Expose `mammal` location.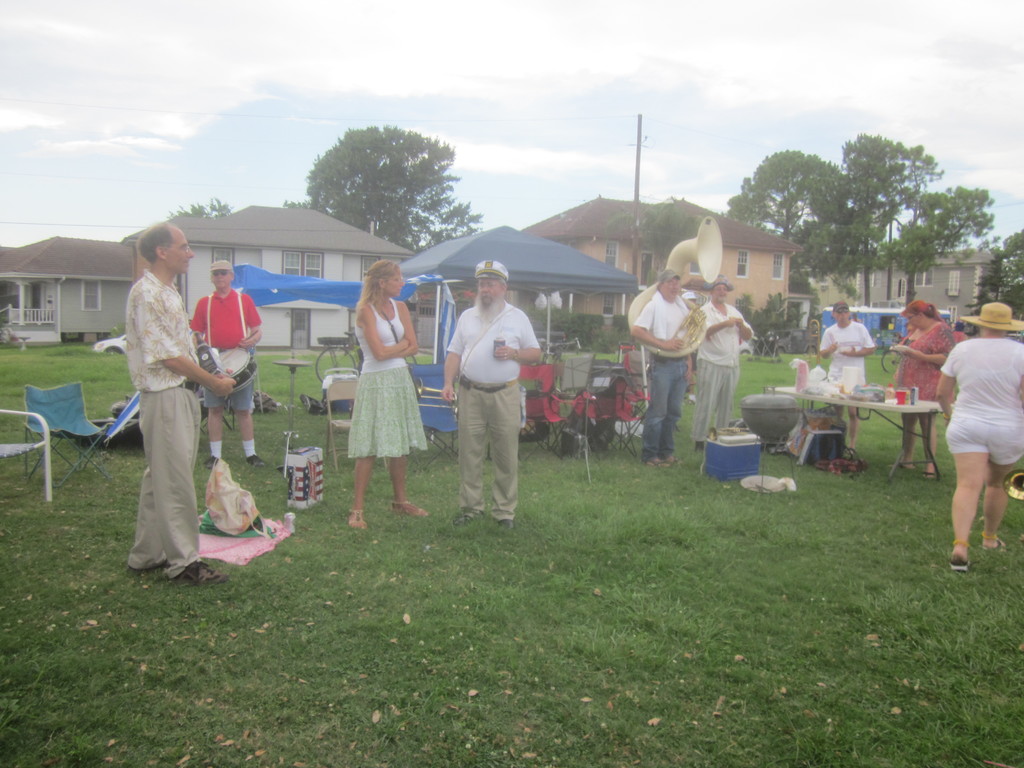
Exposed at [344,257,428,529].
